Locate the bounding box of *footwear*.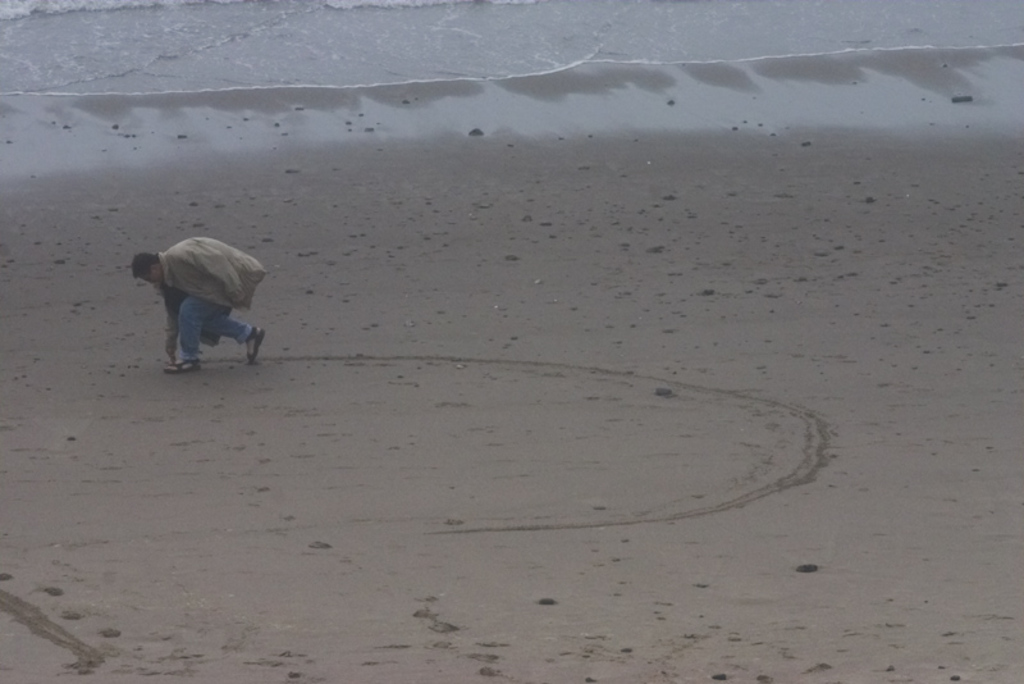
Bounding box: <box>242,329,266,364</box>.
